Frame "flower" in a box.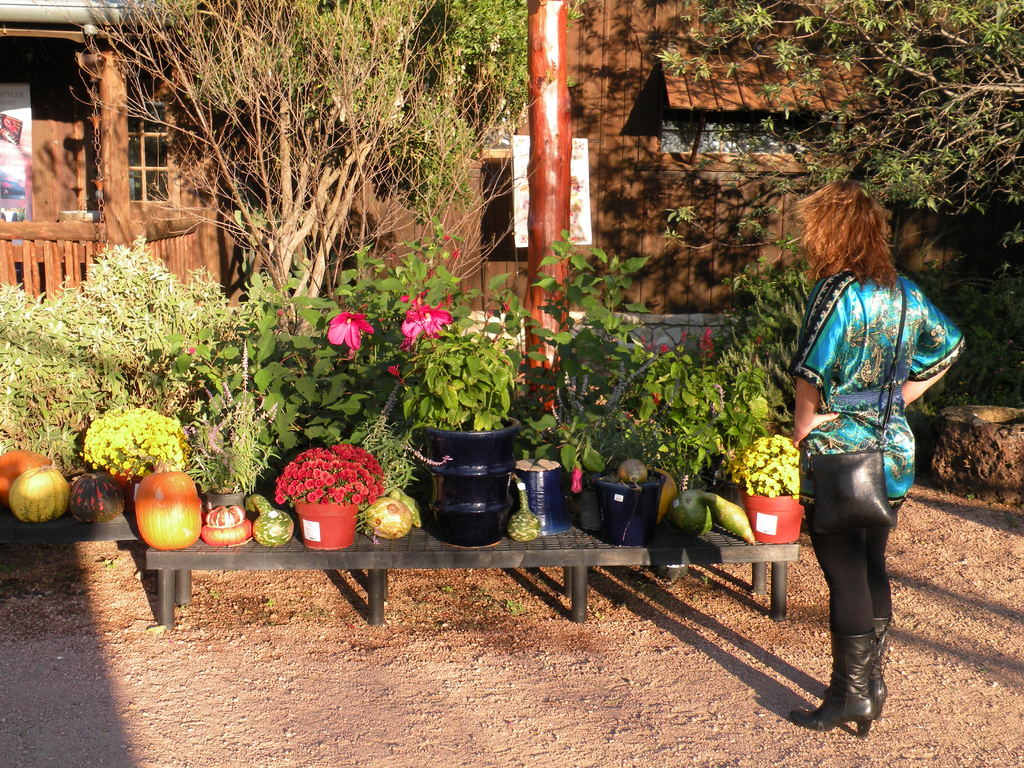
box(387, 360, 406, 387).
